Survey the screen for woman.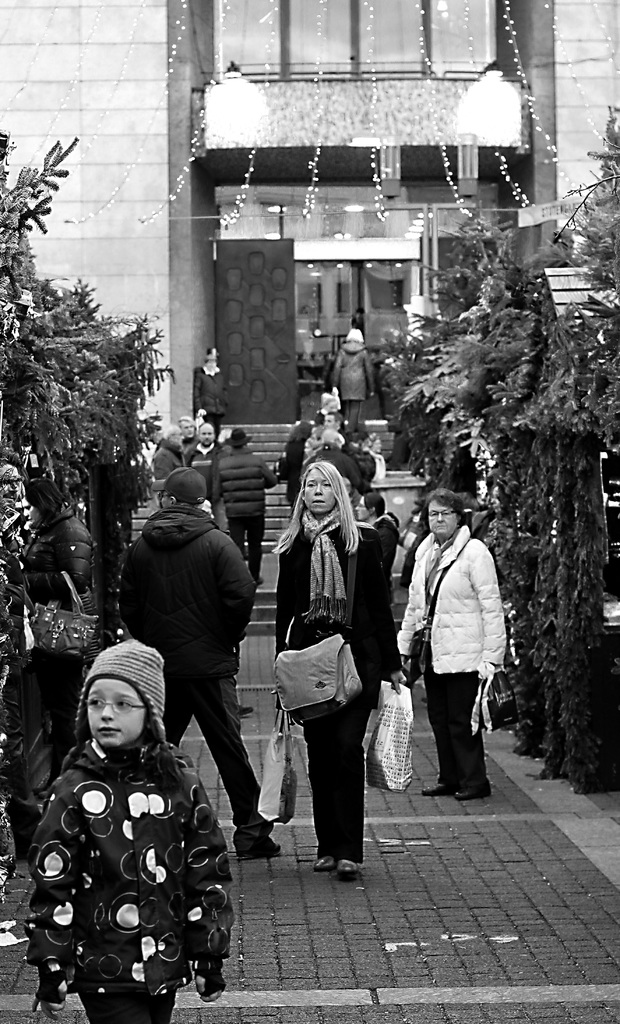
Survey found: box=[392, 492, 509, 800].
